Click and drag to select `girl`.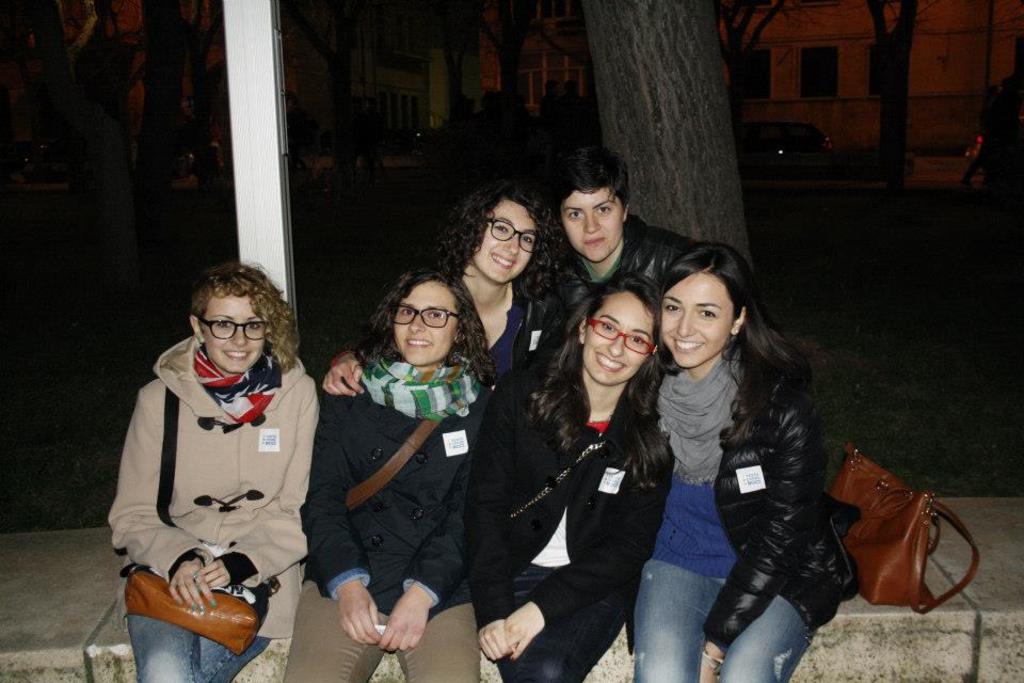
Selection: <bbox>318, 176, 596, 393</bbox>.
